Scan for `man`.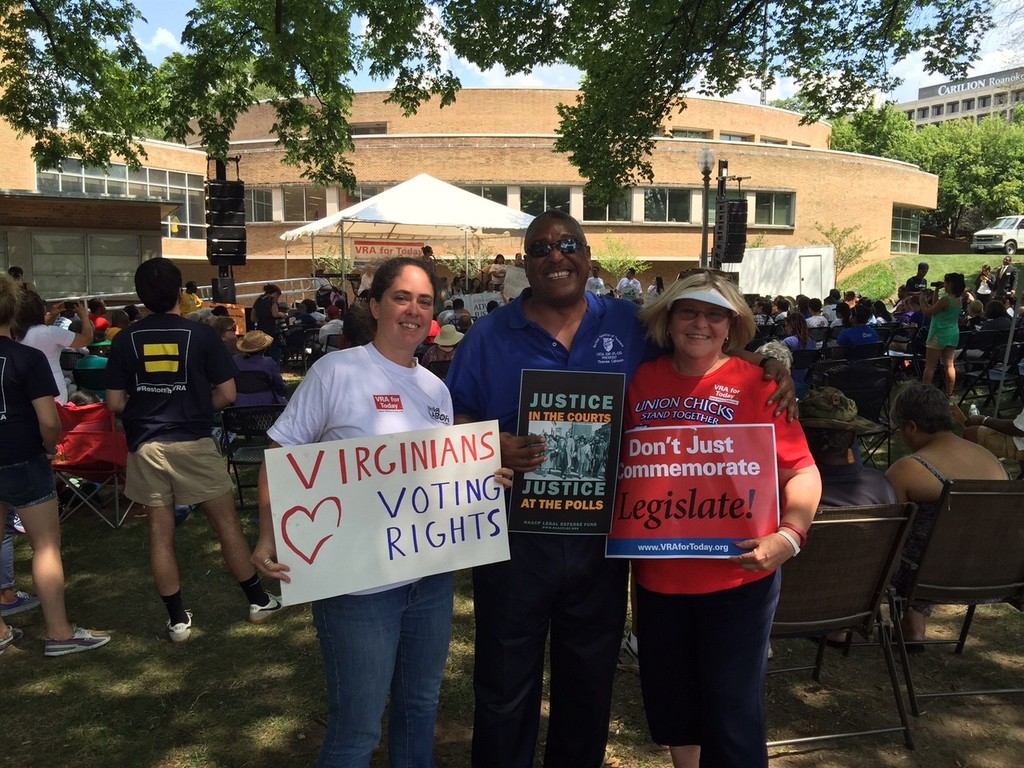
Scan result: [left=174, top=282, right=206, bottom=316].
